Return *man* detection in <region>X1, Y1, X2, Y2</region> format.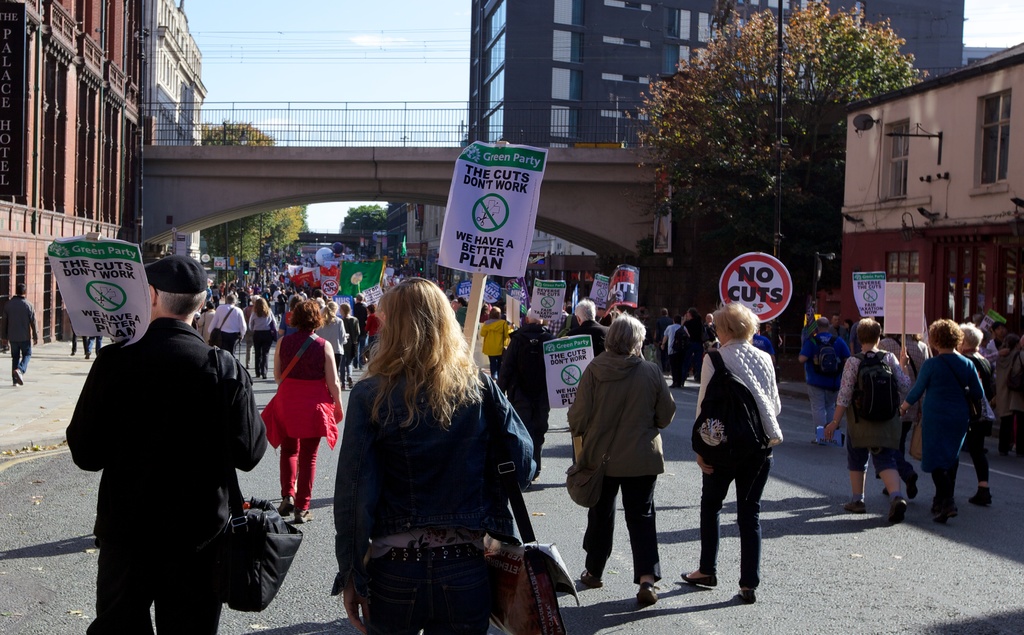
<region>797, 317, 853, 444</region>.
